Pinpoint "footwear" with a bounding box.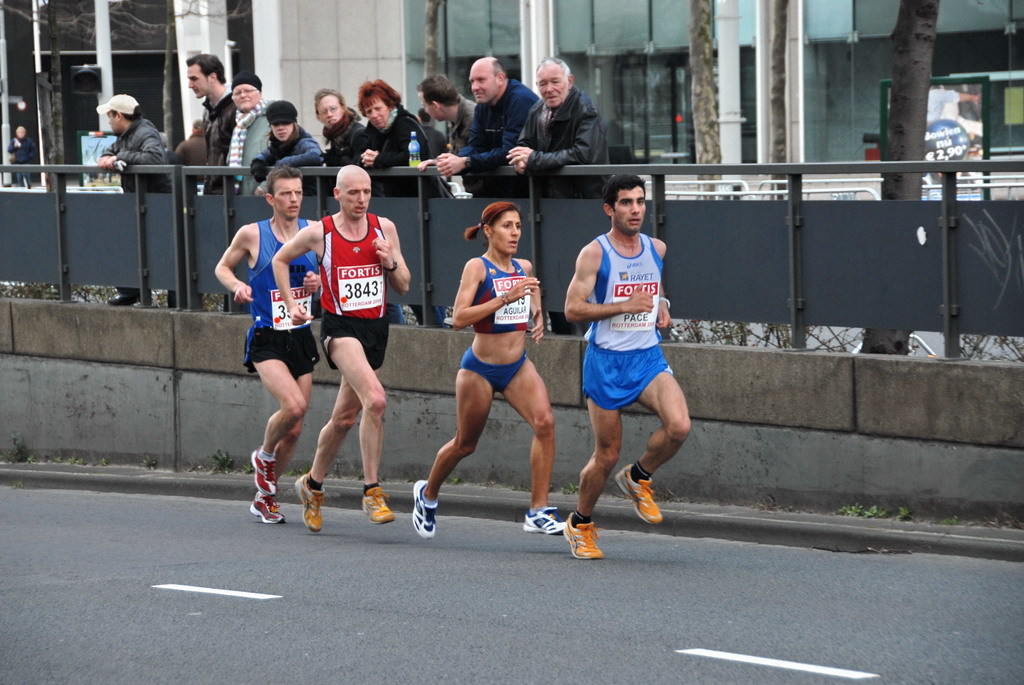
x1=253 y1=491 x2=281 y2=531.
